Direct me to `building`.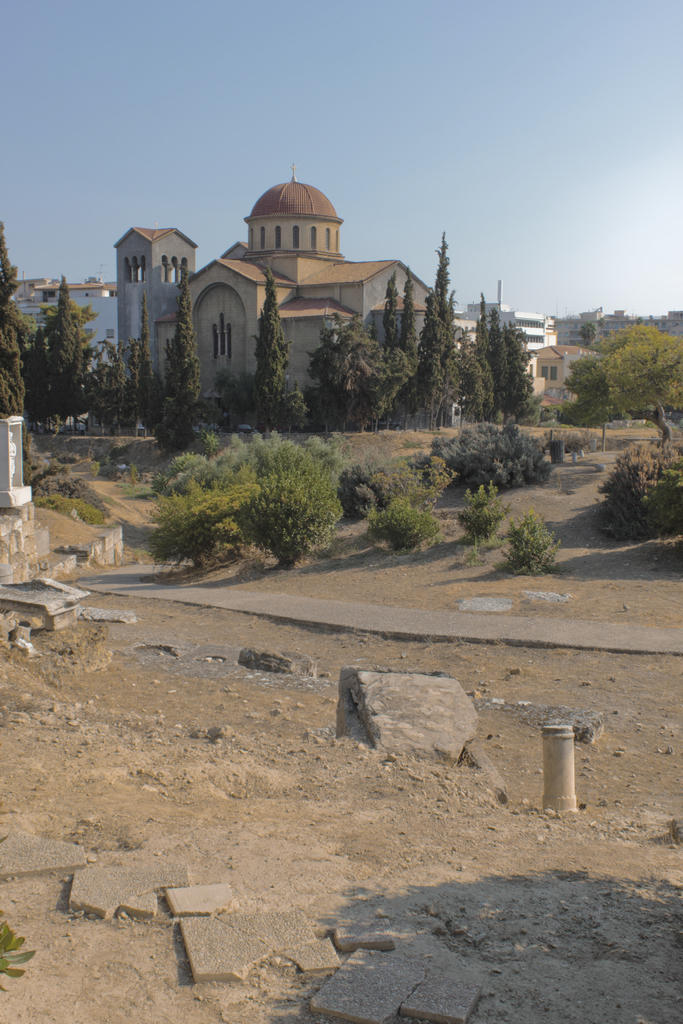
Direction: pyautogui.locateOnScreen(113, 165, 437, 404).
